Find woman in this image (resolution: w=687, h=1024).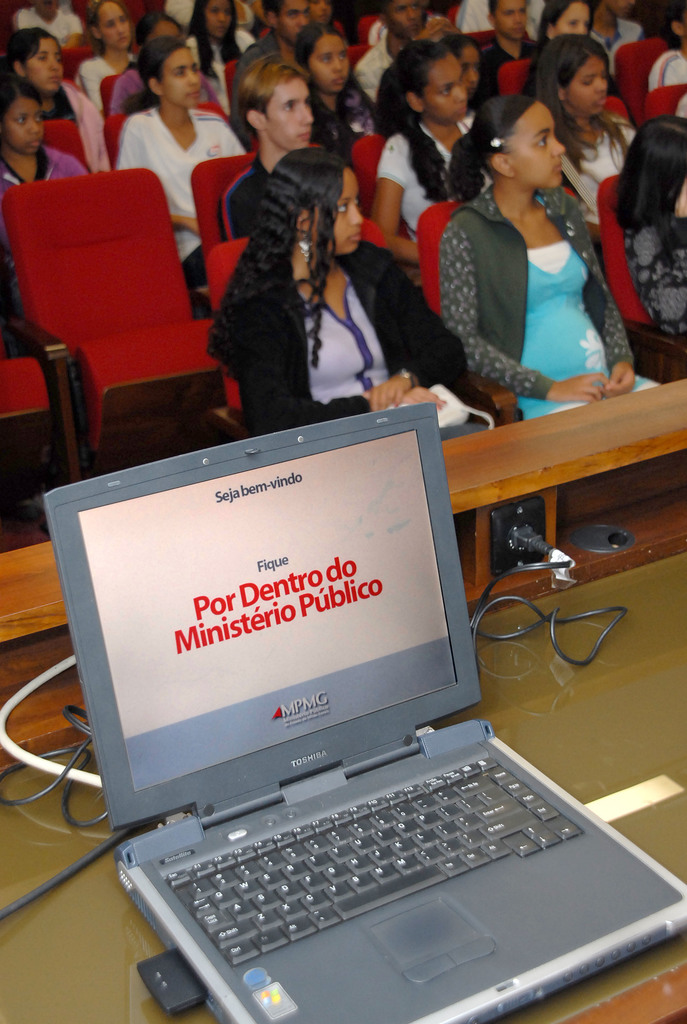
{"x1": 74, "y1": 0, "x2": 137, "y2": 109}.
